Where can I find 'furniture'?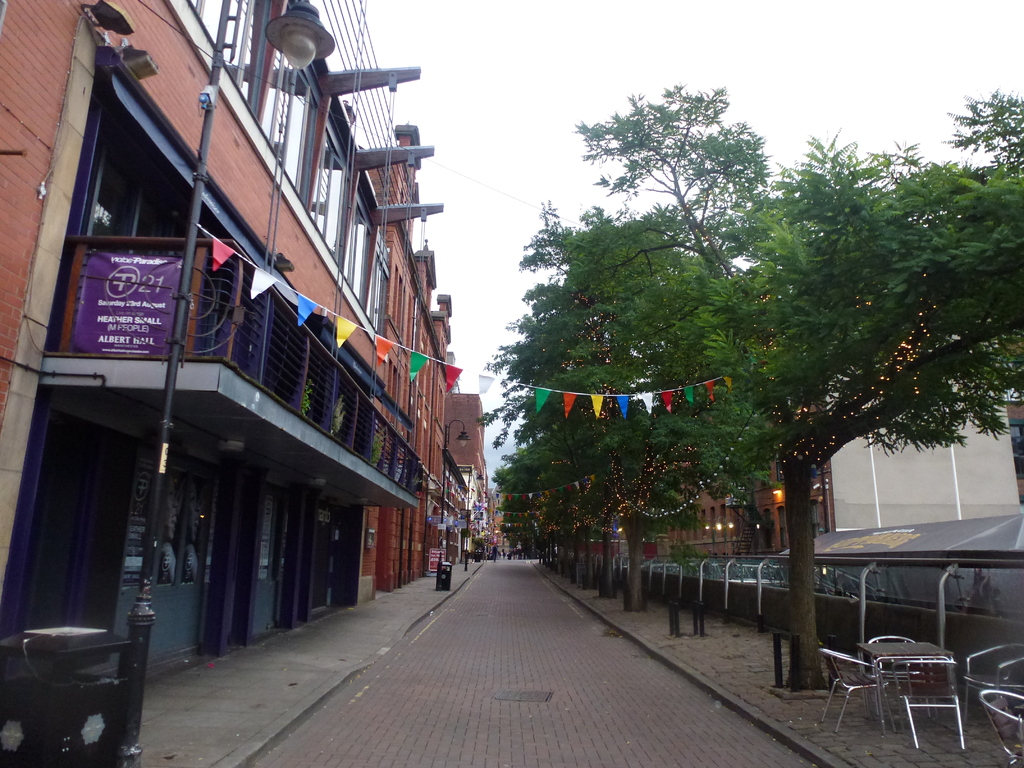
You can find it at x1=979 y1=688 x2=1023 y2=767.
